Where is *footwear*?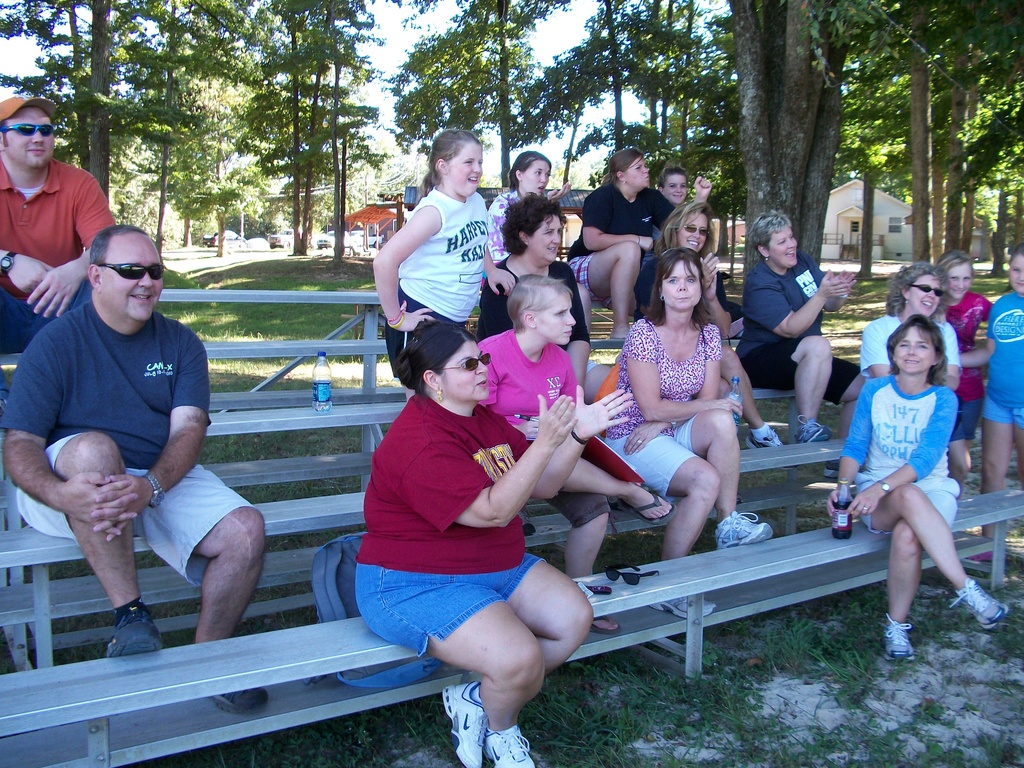
951, 574, 1009, 631.
